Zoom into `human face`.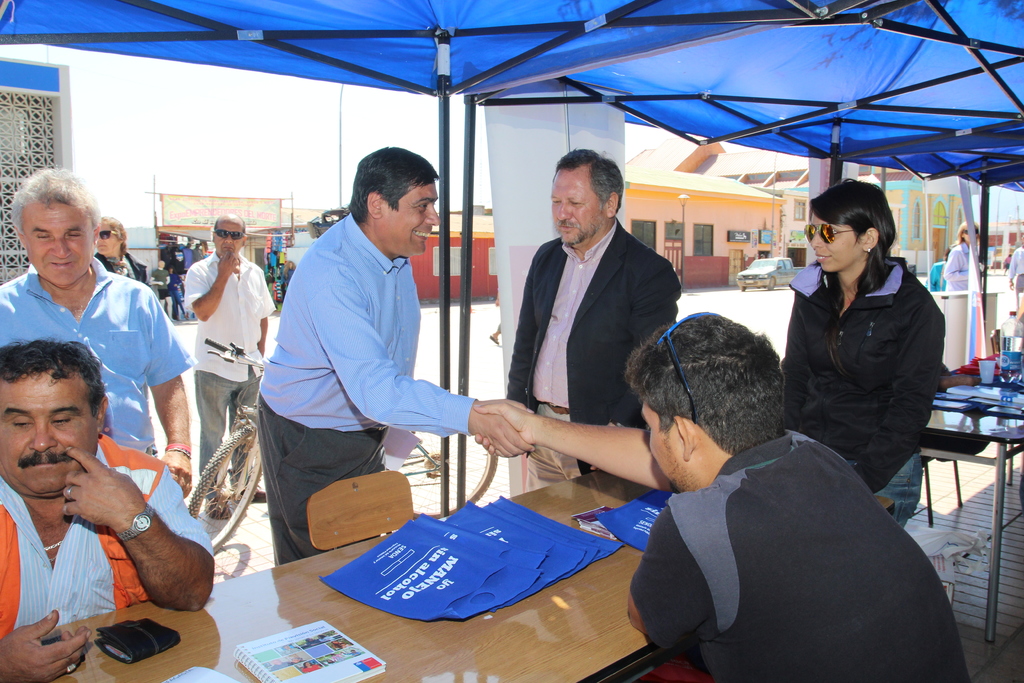
Zoom target: <box>216,218,241,256</box>.
